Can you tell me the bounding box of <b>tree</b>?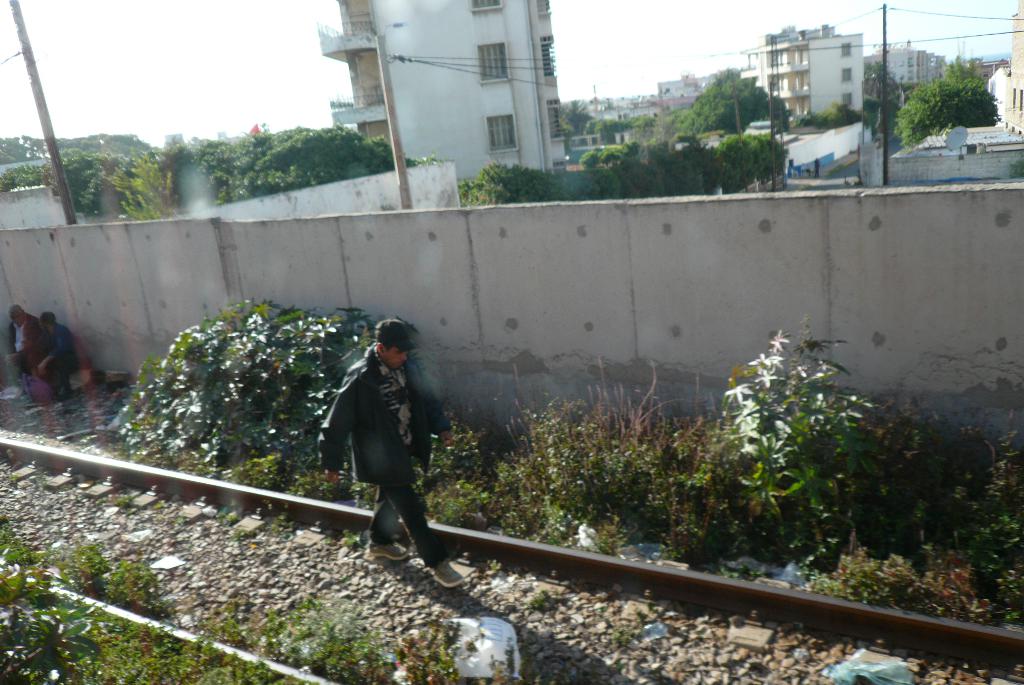
900:38:1009:141.
